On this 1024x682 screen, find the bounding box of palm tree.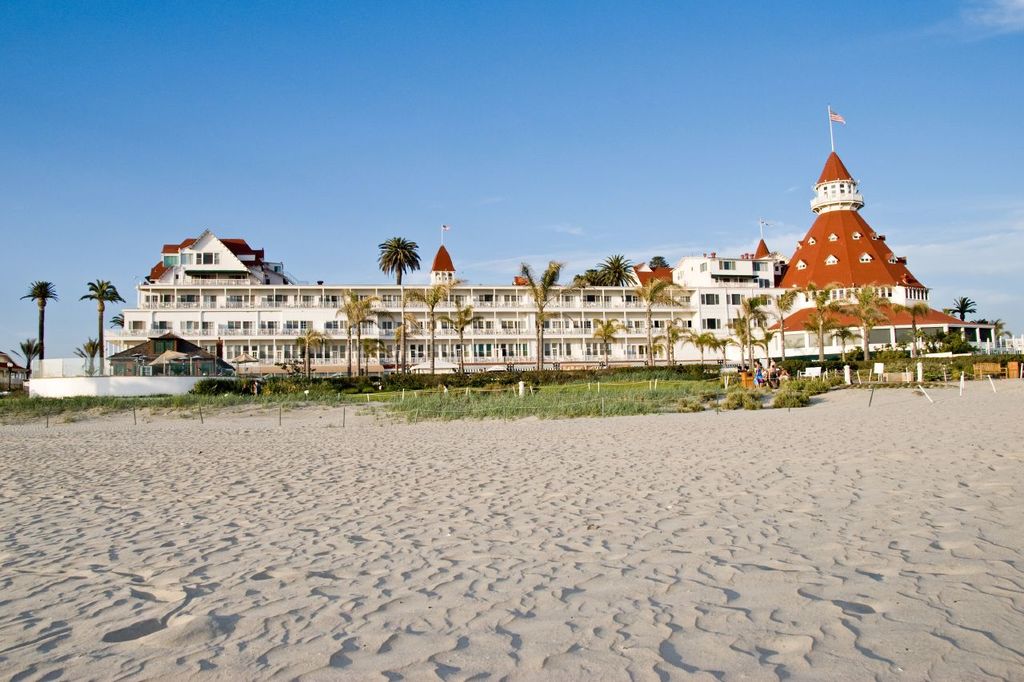
Bounding box: bbox(288, 321, 326, 382).
